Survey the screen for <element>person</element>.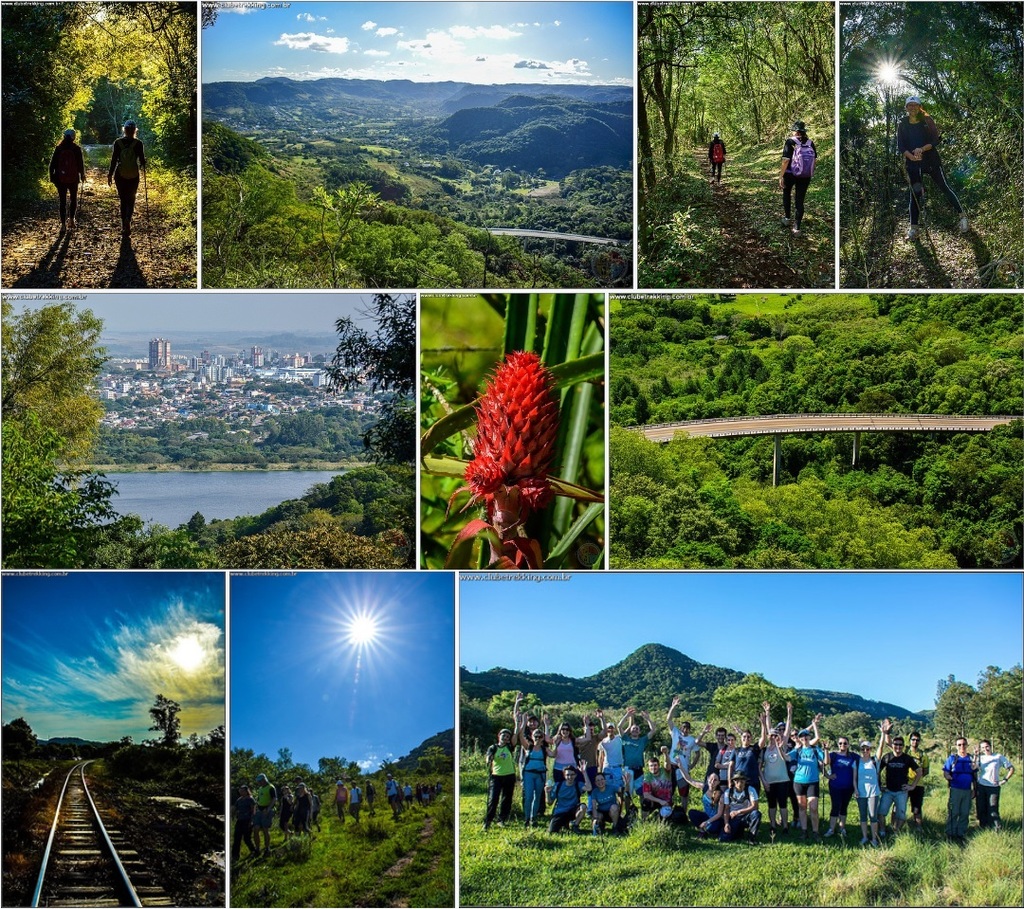
Survey found: [left=521, top=707, right=555, bottom=817].
